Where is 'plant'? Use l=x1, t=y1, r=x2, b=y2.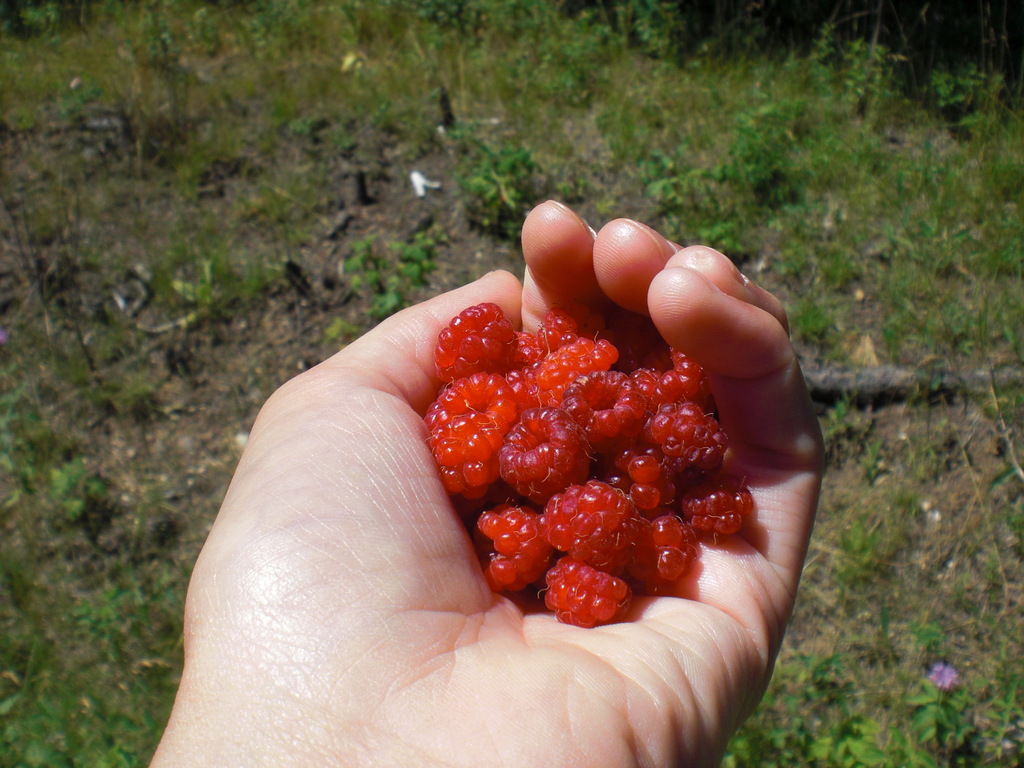
l=443, t=101, r=585, b=244.
